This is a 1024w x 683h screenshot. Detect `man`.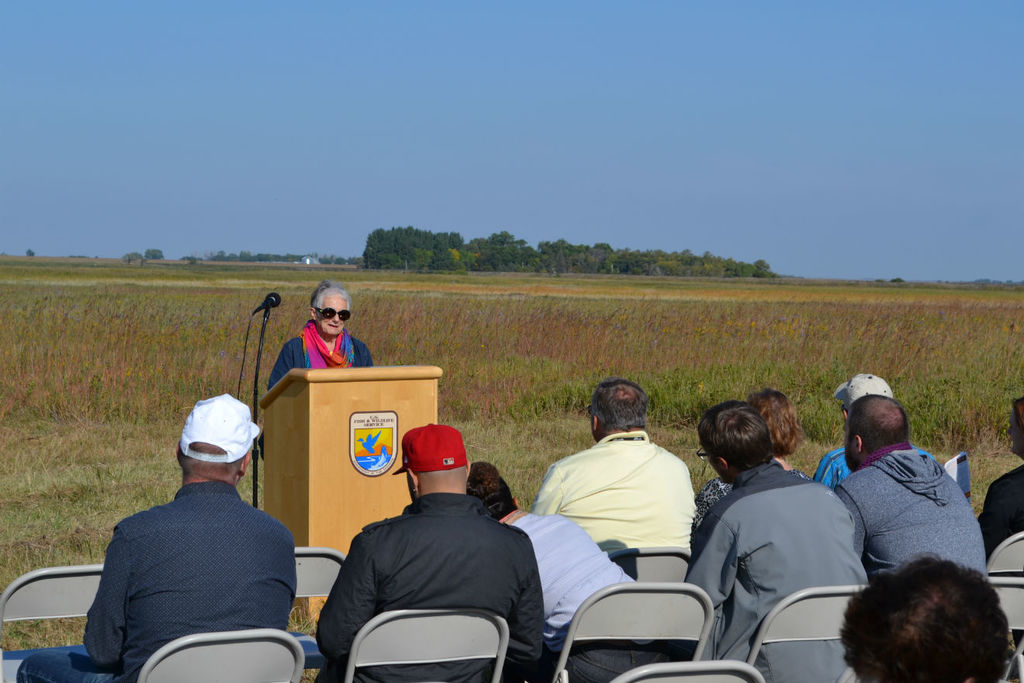
[308, 421, 552, 682].
